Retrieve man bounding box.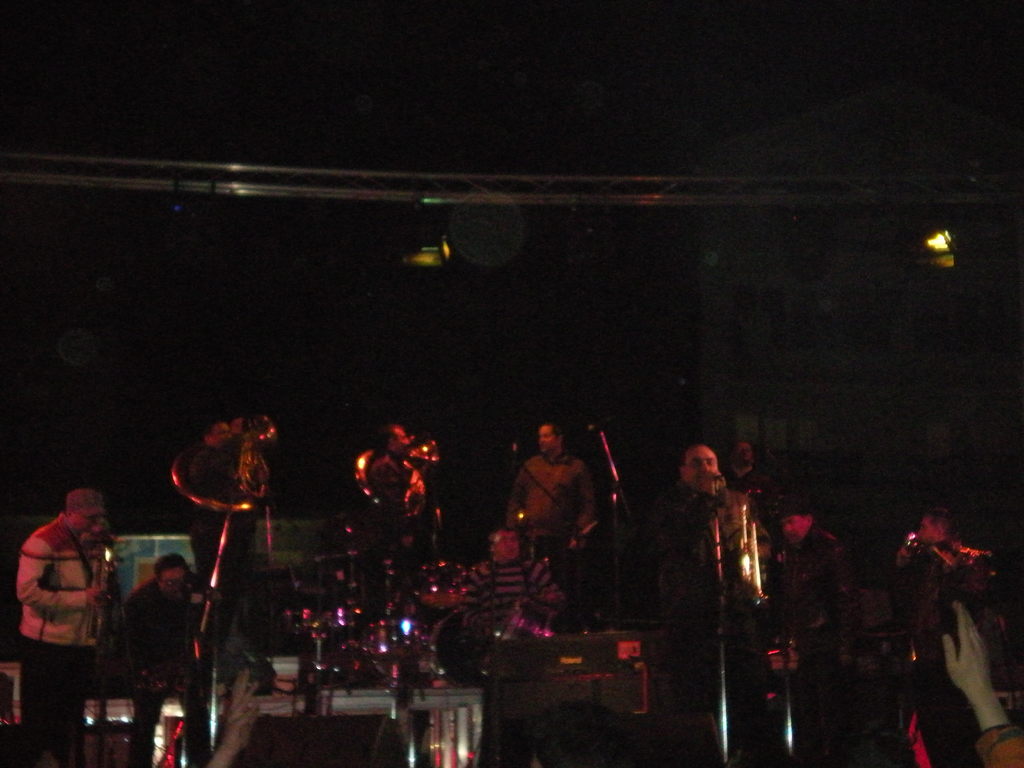
Bounding box: rect(643, 445, 791, 766).
